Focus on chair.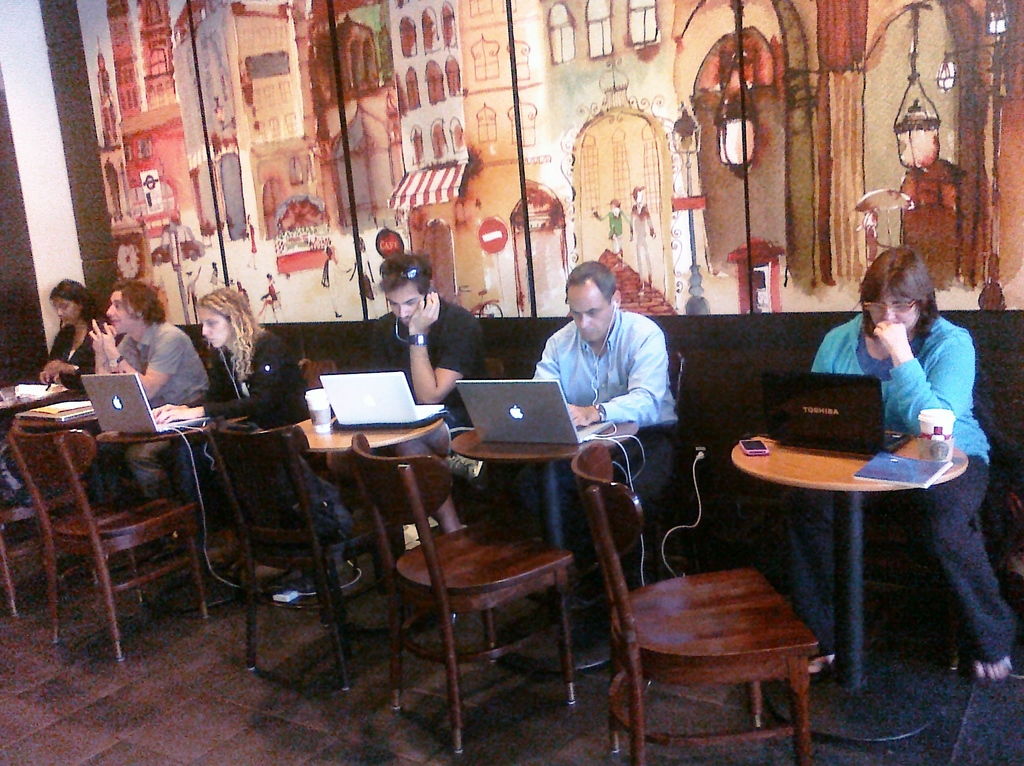
Focused at [left=207, top=420, right=397, bottom=699].
